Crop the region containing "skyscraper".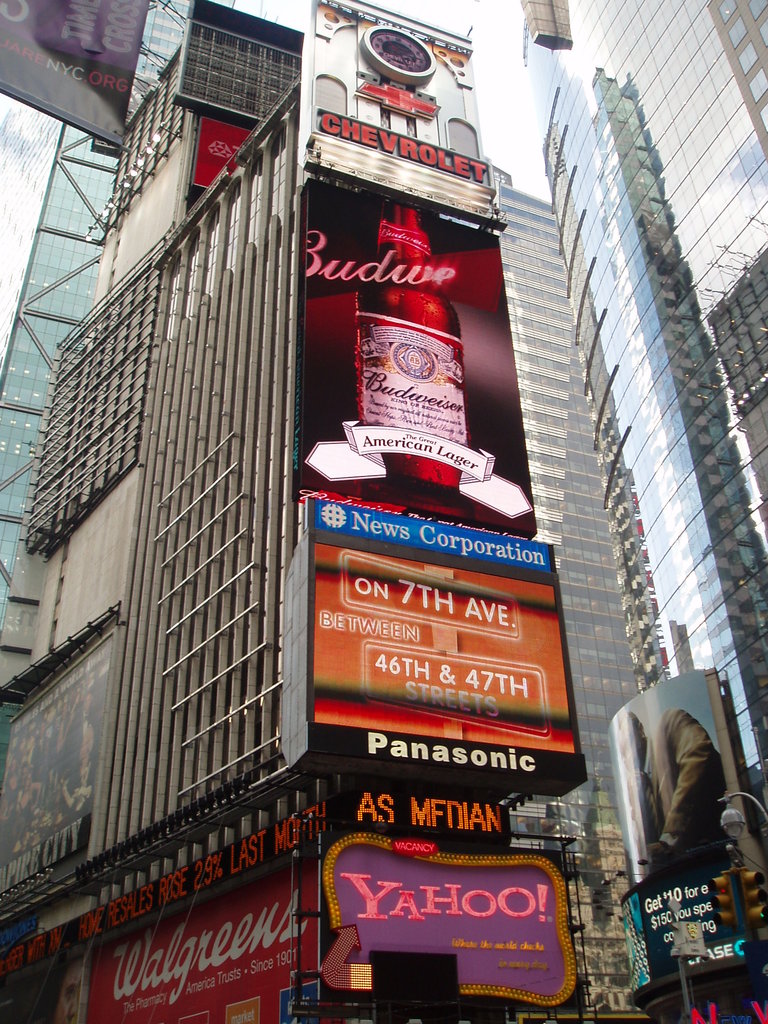
Crop region: [0,0,199,669].
